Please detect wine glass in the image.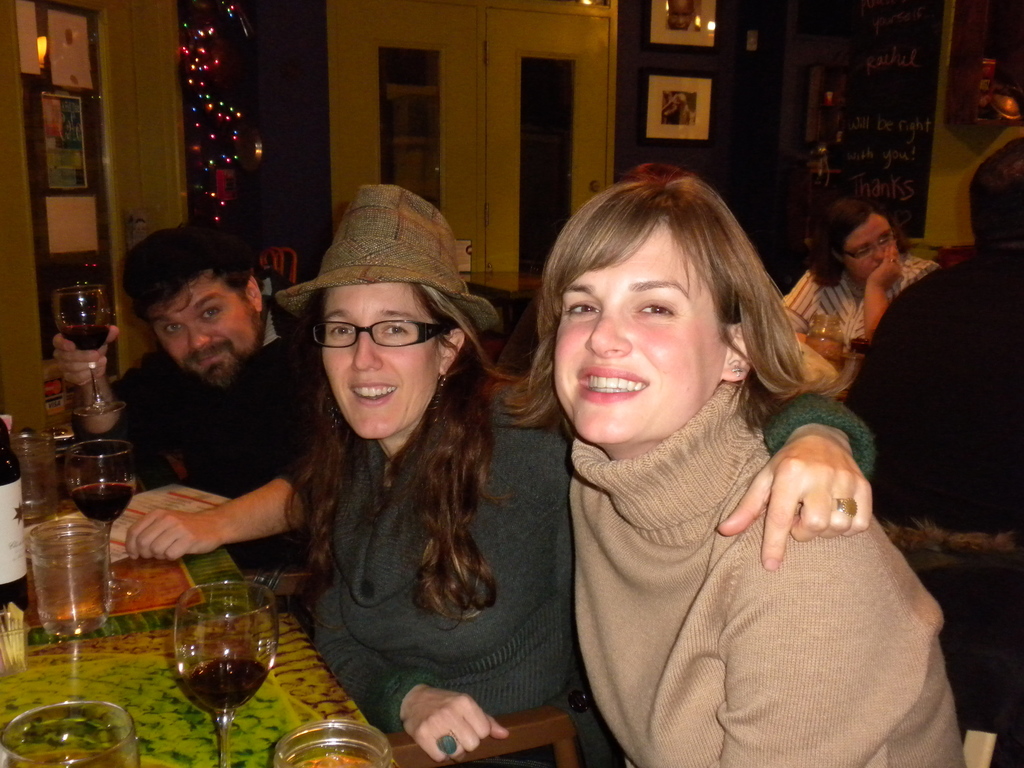
bbox(171, 581, 275, 765).
